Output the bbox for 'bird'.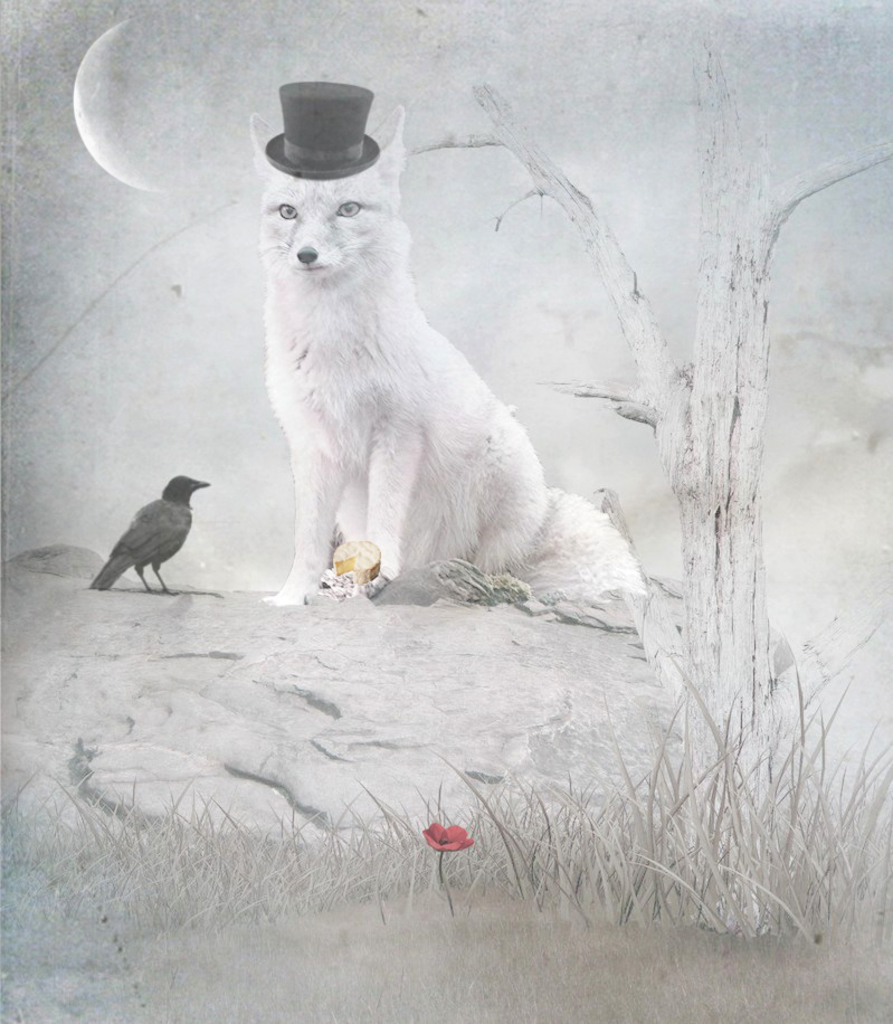
87/458/209/585.
